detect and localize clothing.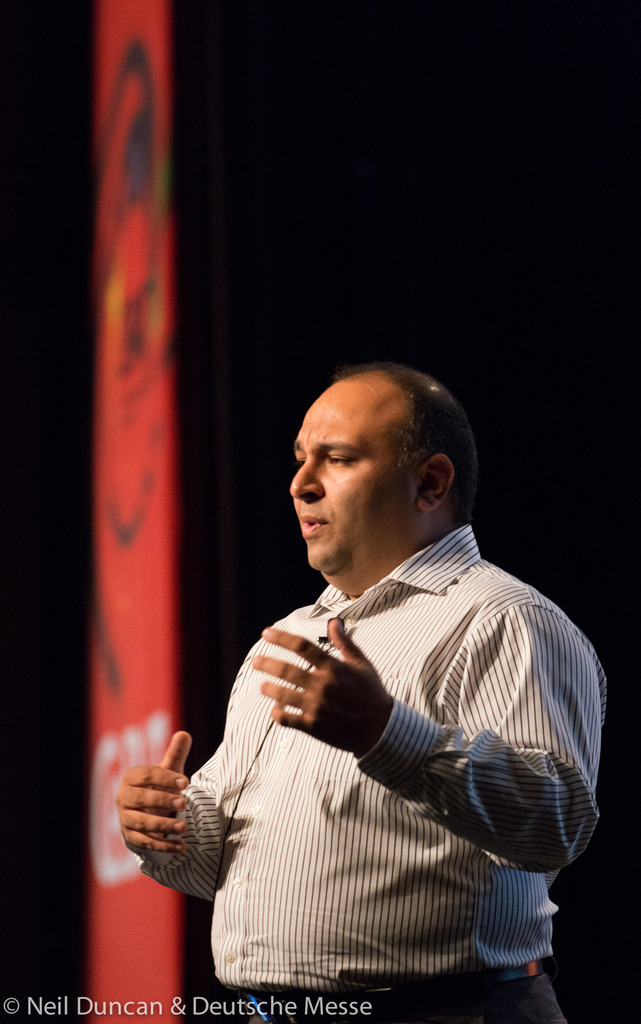
Localized at select_region(166, 504, 599, 996).
